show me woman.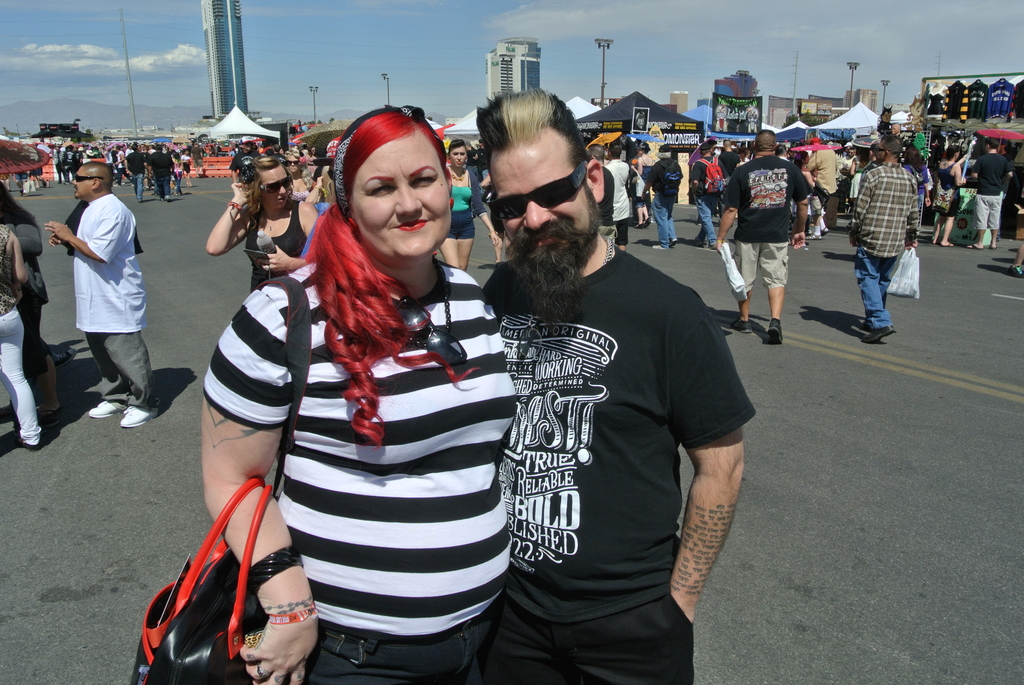
woman is here: box(443, 131, 508, 272).
